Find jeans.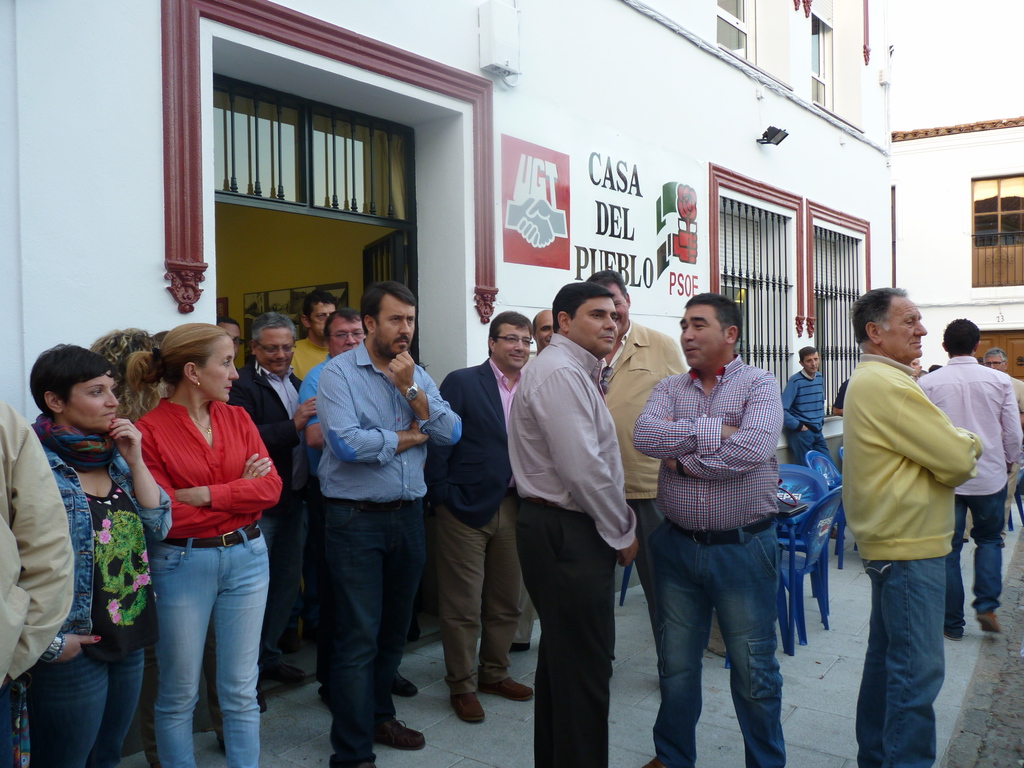
[255, 503, 317, 685].
